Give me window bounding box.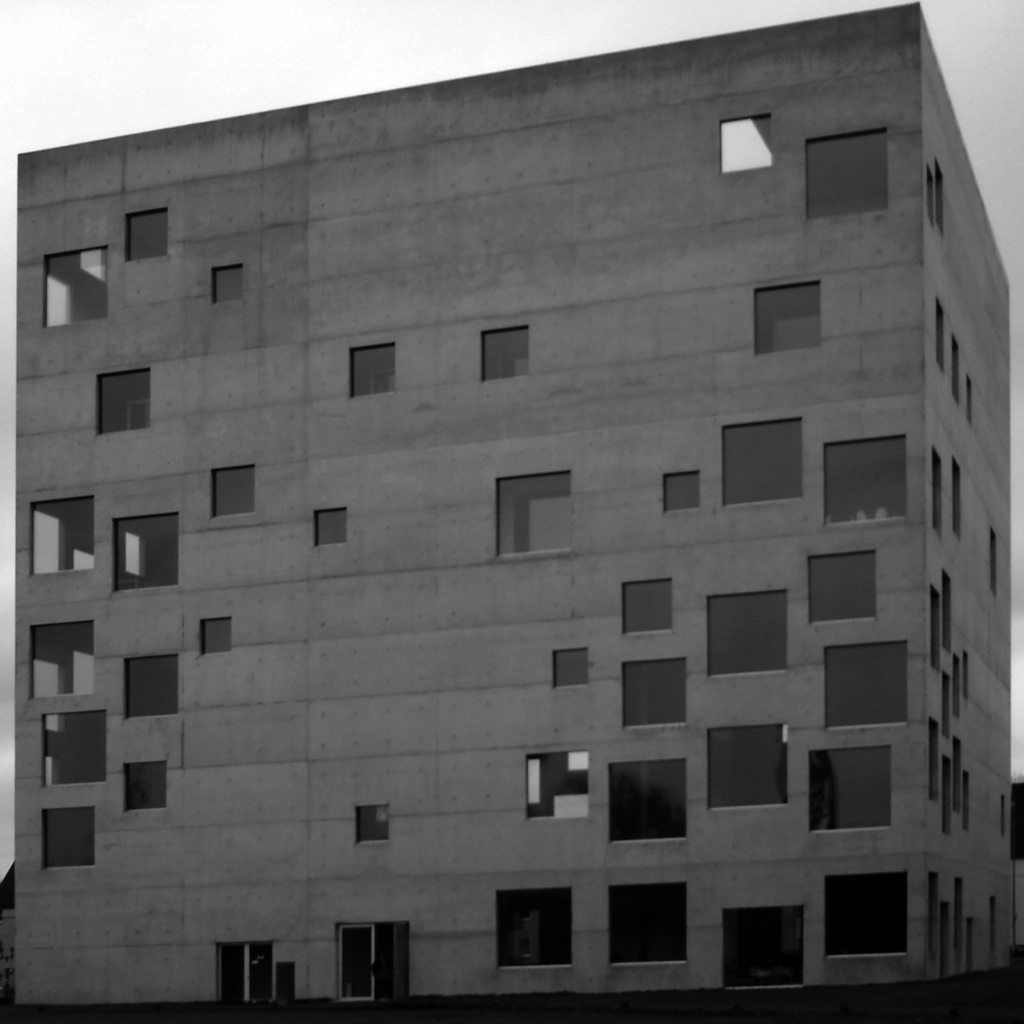
pyautogui.locateOnScreen(42, 807, 93, 870).
